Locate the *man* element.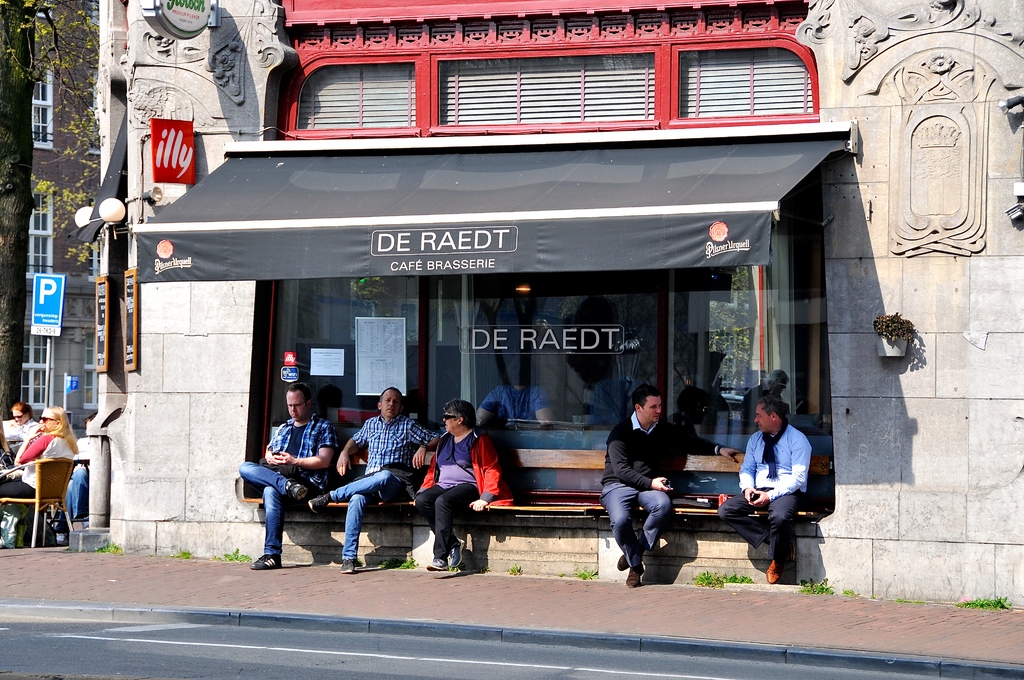
Element bbox: region(236, 381, 336, 574).
